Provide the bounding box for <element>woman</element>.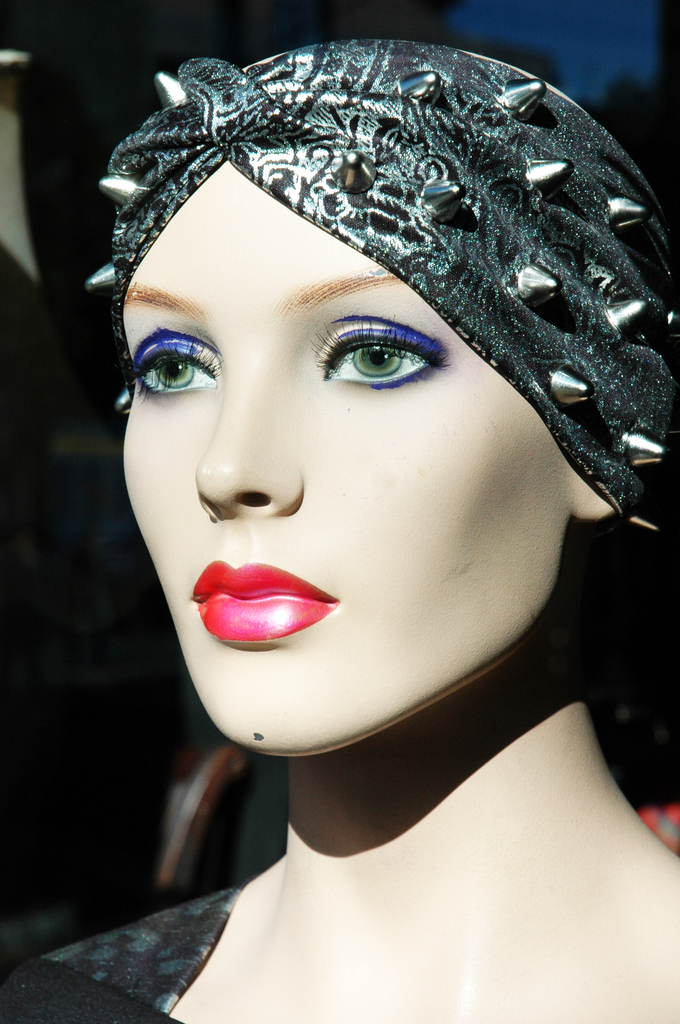
bbox=[0, 0, 679, 958].
